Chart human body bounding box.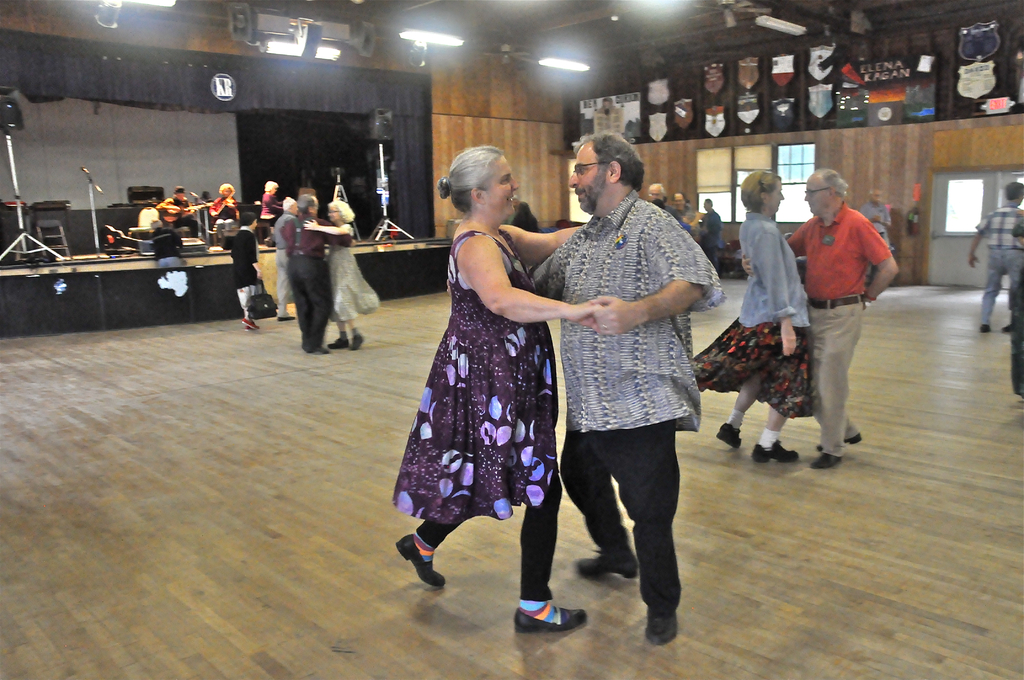
Charted: select_region(444, 191, 724, 648).
